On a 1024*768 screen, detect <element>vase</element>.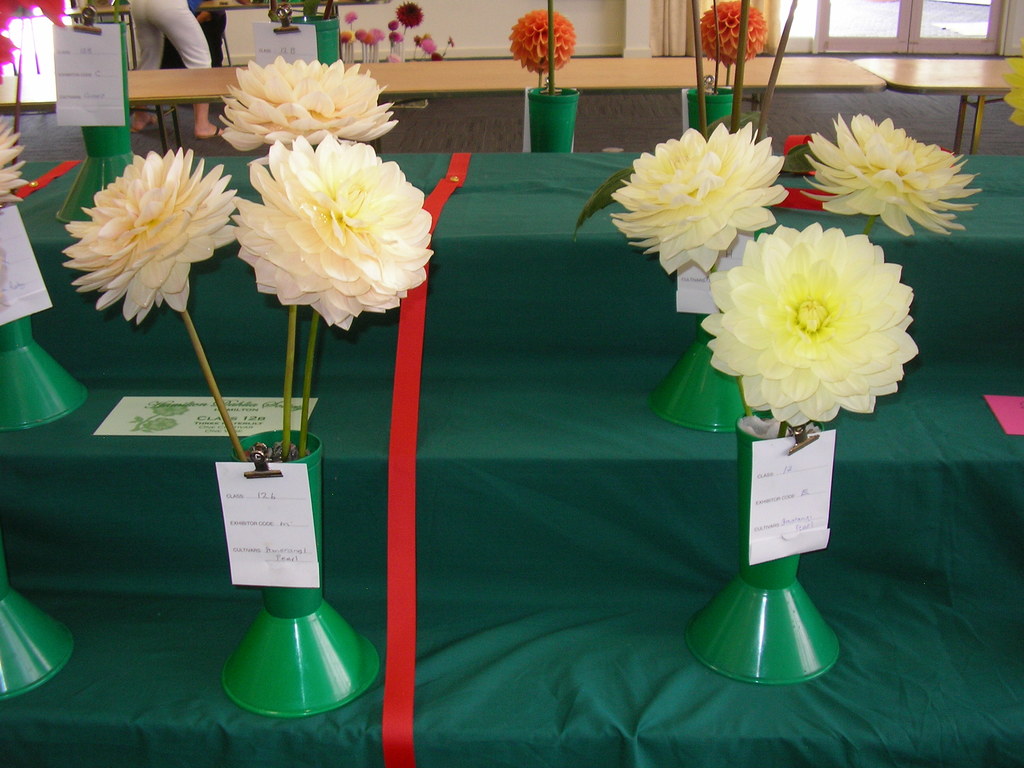
x1=529, y1=81, x2=577, y2=154.
